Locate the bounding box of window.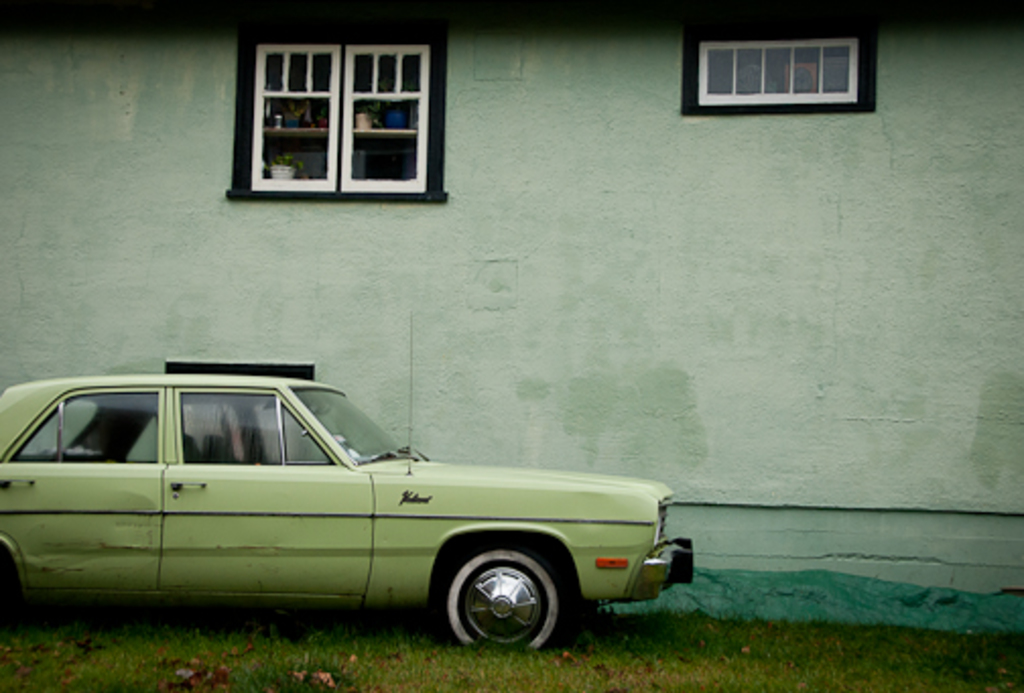
Bounding box: pyautogui.locateOnScreen(683, 26, 878, 114).
